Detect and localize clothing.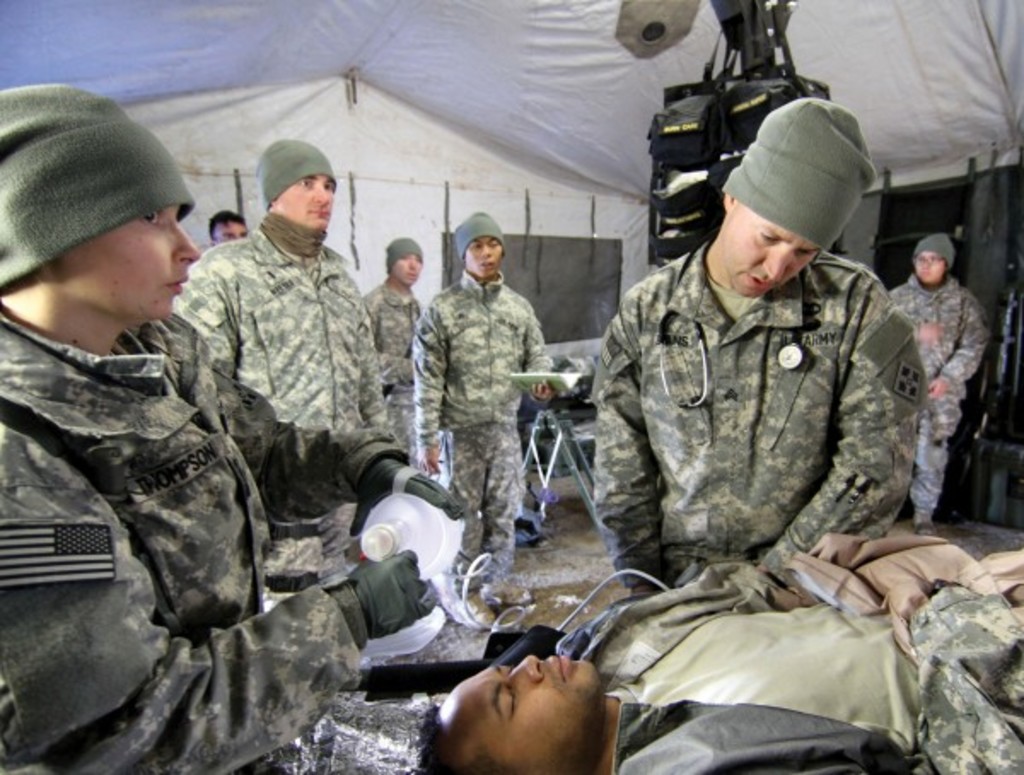
Localized at left=889, top=277, right=980, bottom=512.
